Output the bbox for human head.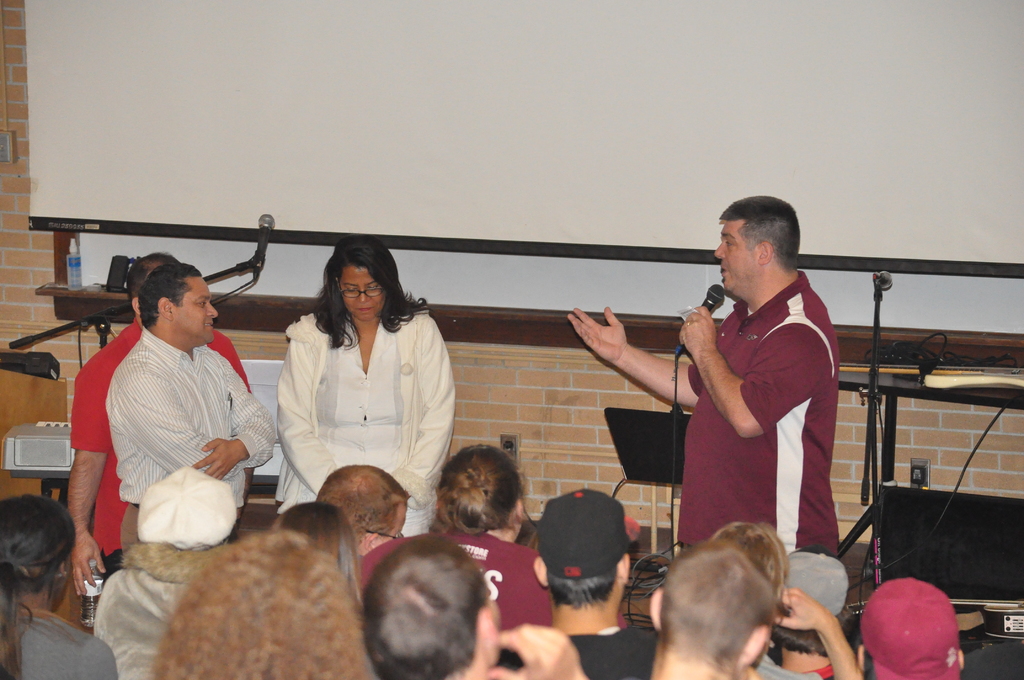
l=314, t=465, r=405, b=551.
